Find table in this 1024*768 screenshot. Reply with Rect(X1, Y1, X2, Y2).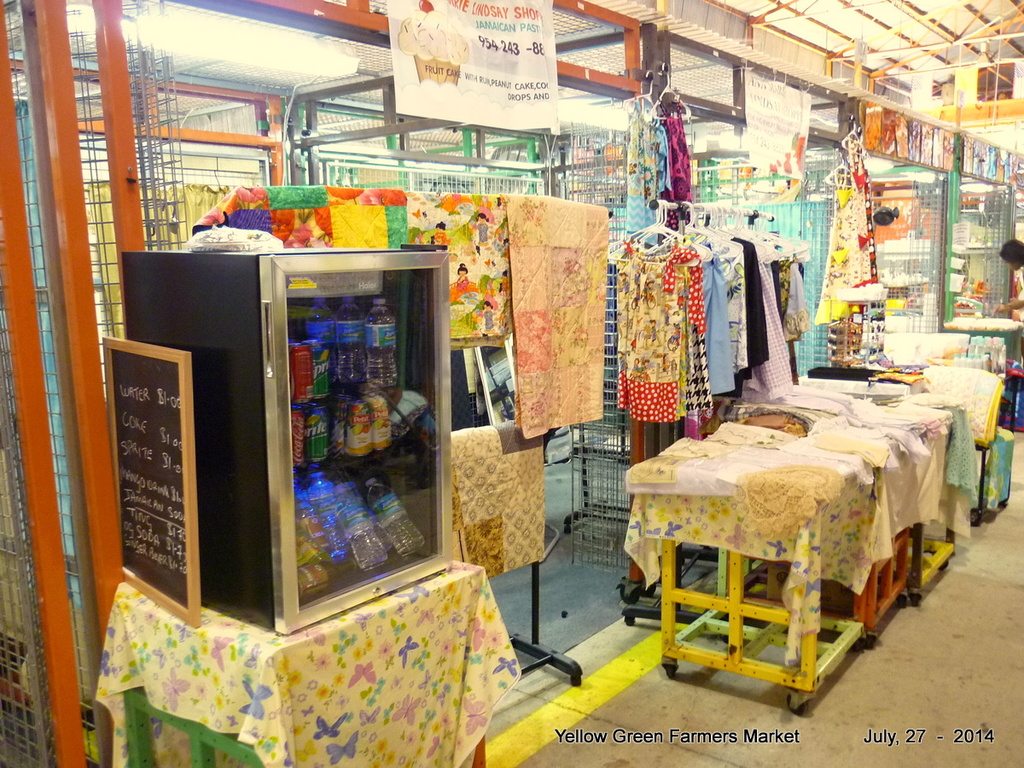
Rect(619, 431, 918, 684).
